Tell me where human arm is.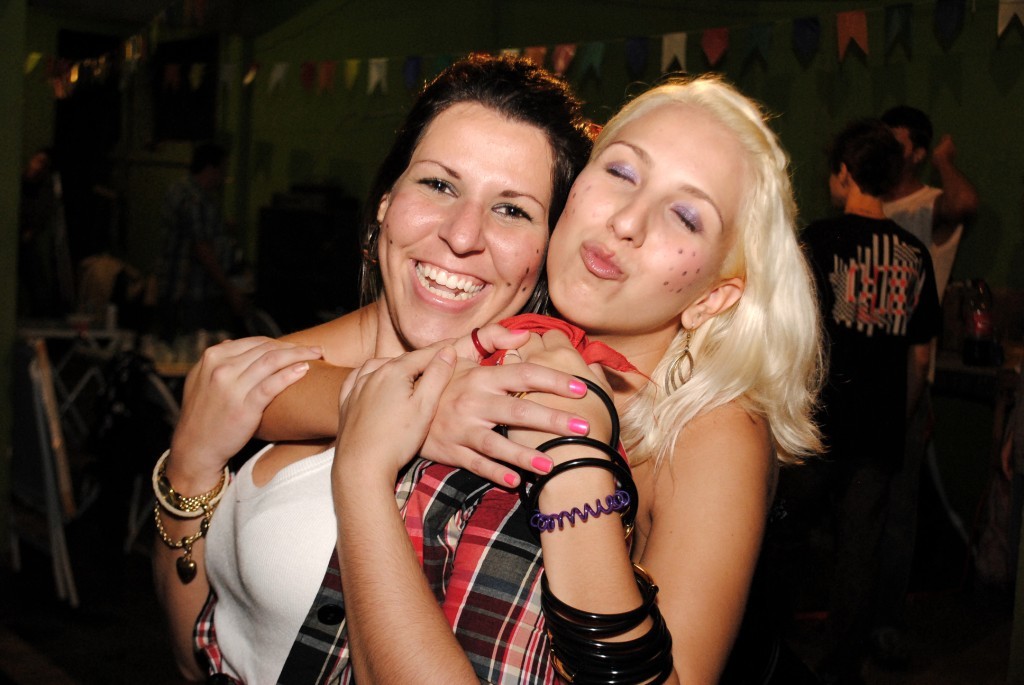
human arm is at l=924, t=133, r=978, b=242.
